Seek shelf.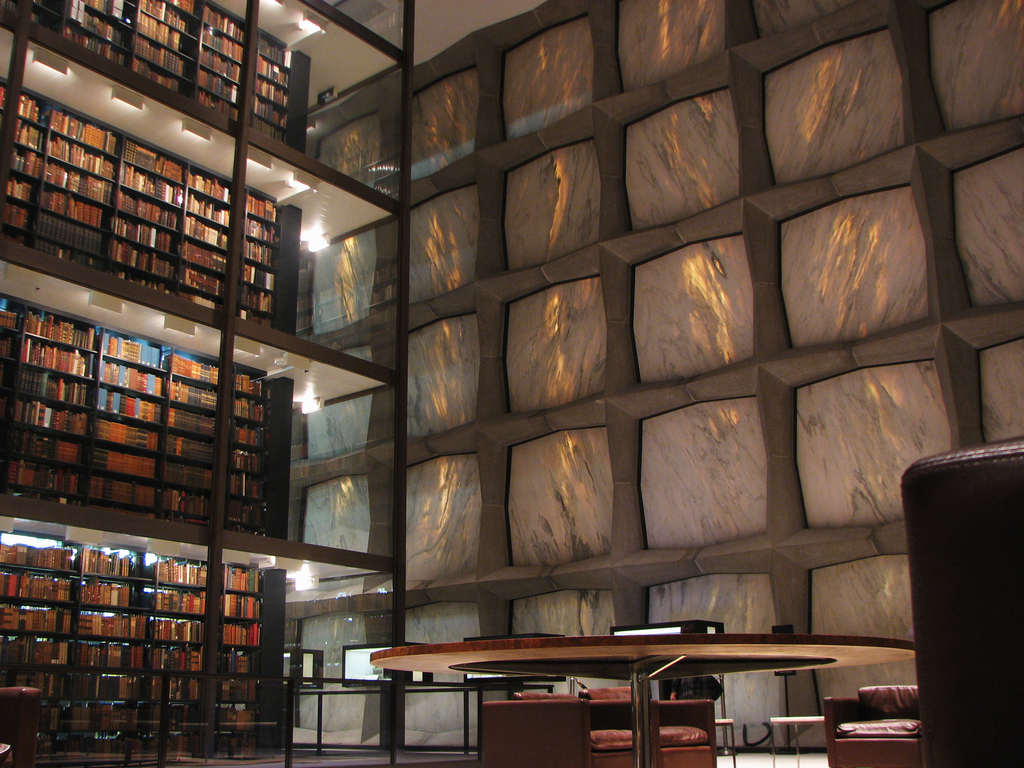
select_region(253, 117, 282, 144).
